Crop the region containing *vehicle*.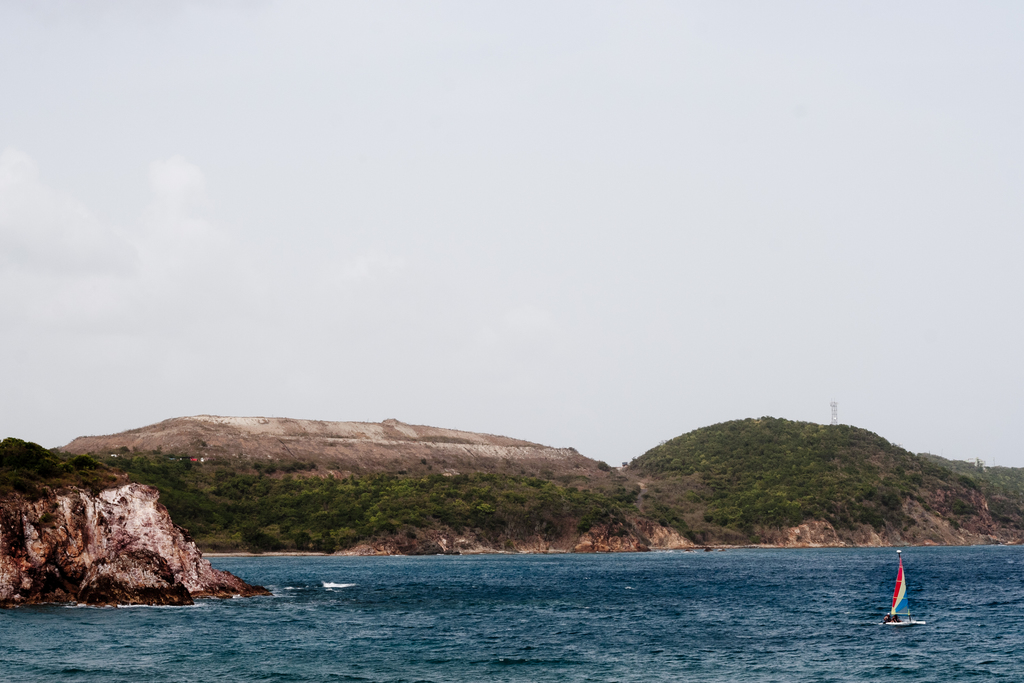
Crop region: Rect(874, 554, 936, 633).
